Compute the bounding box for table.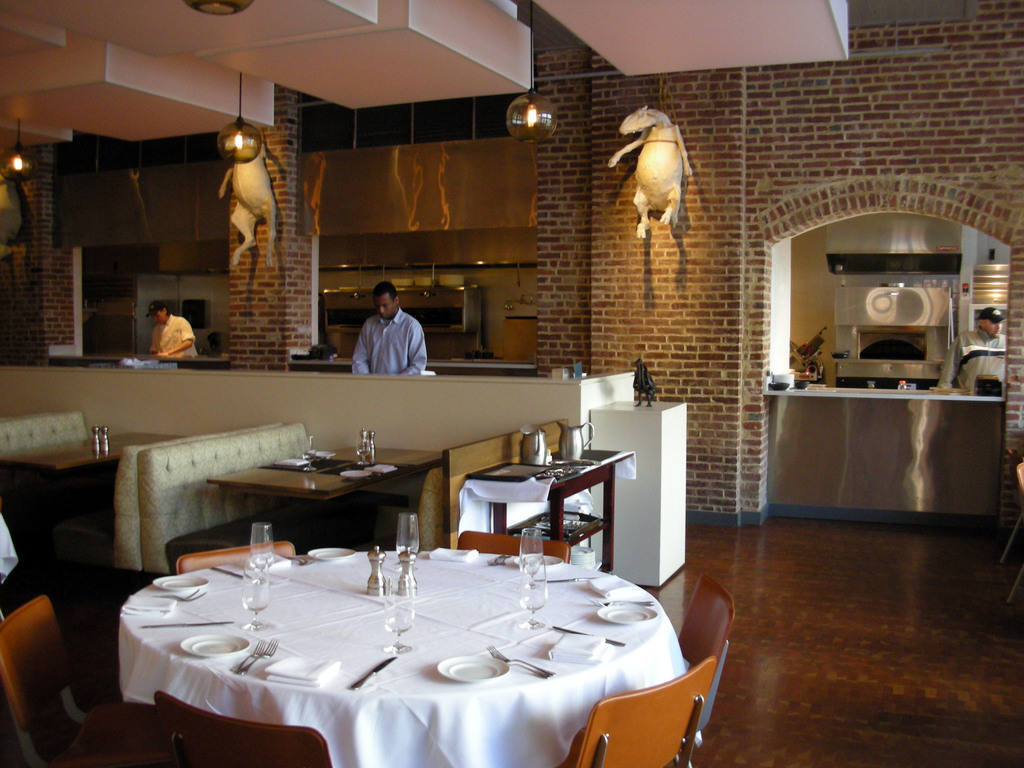
BBox(89, 573, 691, 759).
